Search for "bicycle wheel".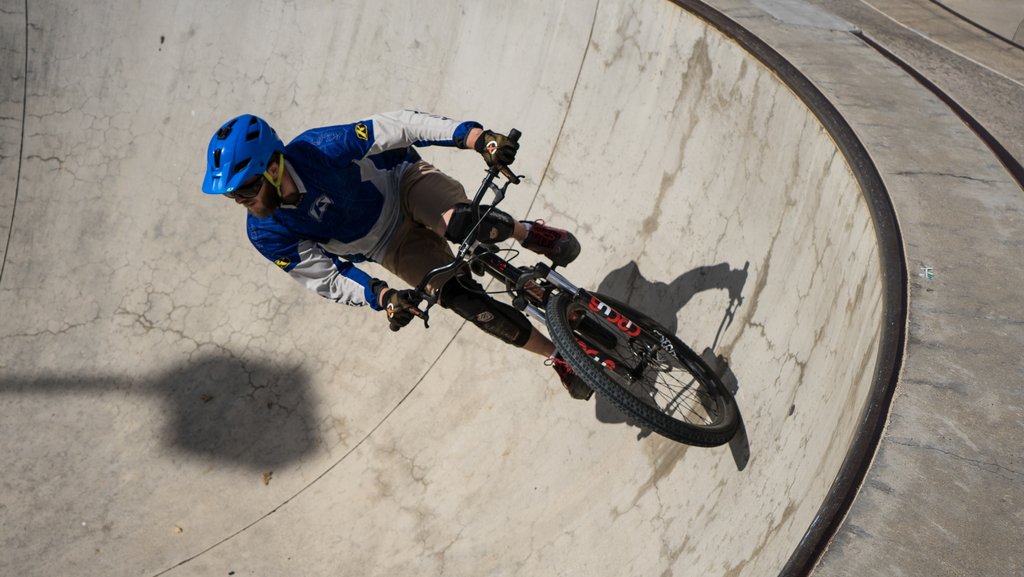
Found at (left=559, top=292, right=740, bottom=449).
